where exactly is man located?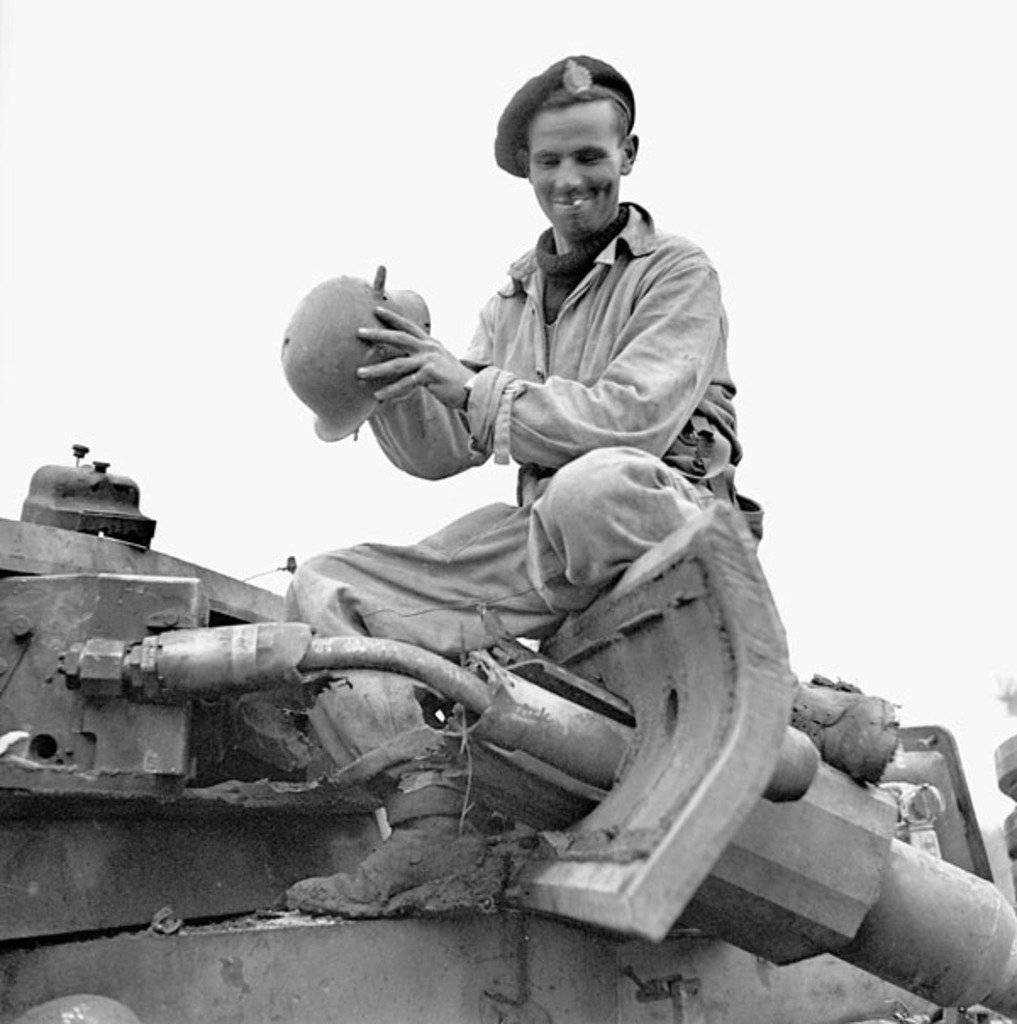
Its bounding box is left=276, top=58, right=775, bottom=922.
